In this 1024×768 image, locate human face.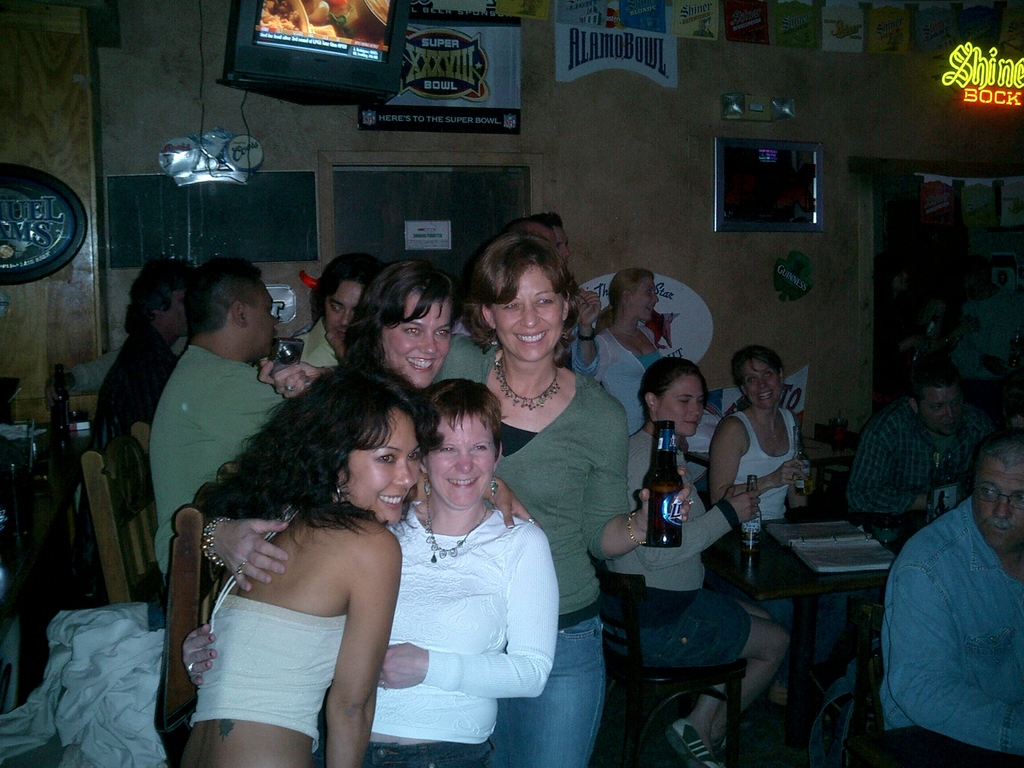
Bounding box: (x1=548, y1=224, x2=572, y2=262).
